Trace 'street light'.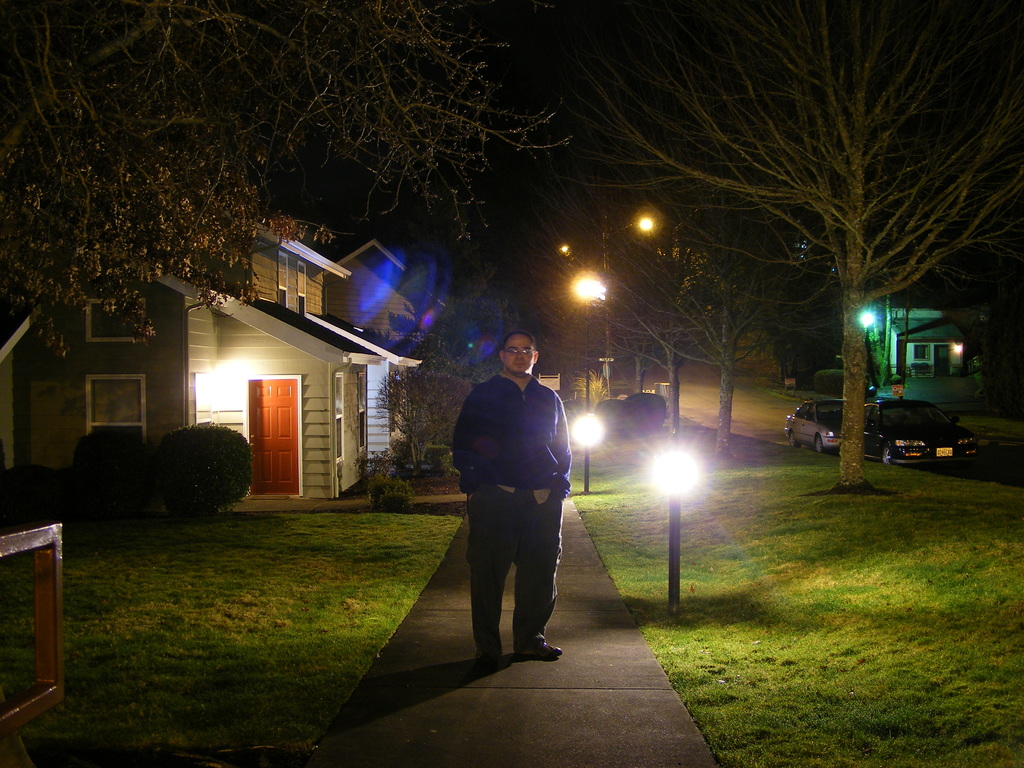
Traced to 600 209 662 403.
